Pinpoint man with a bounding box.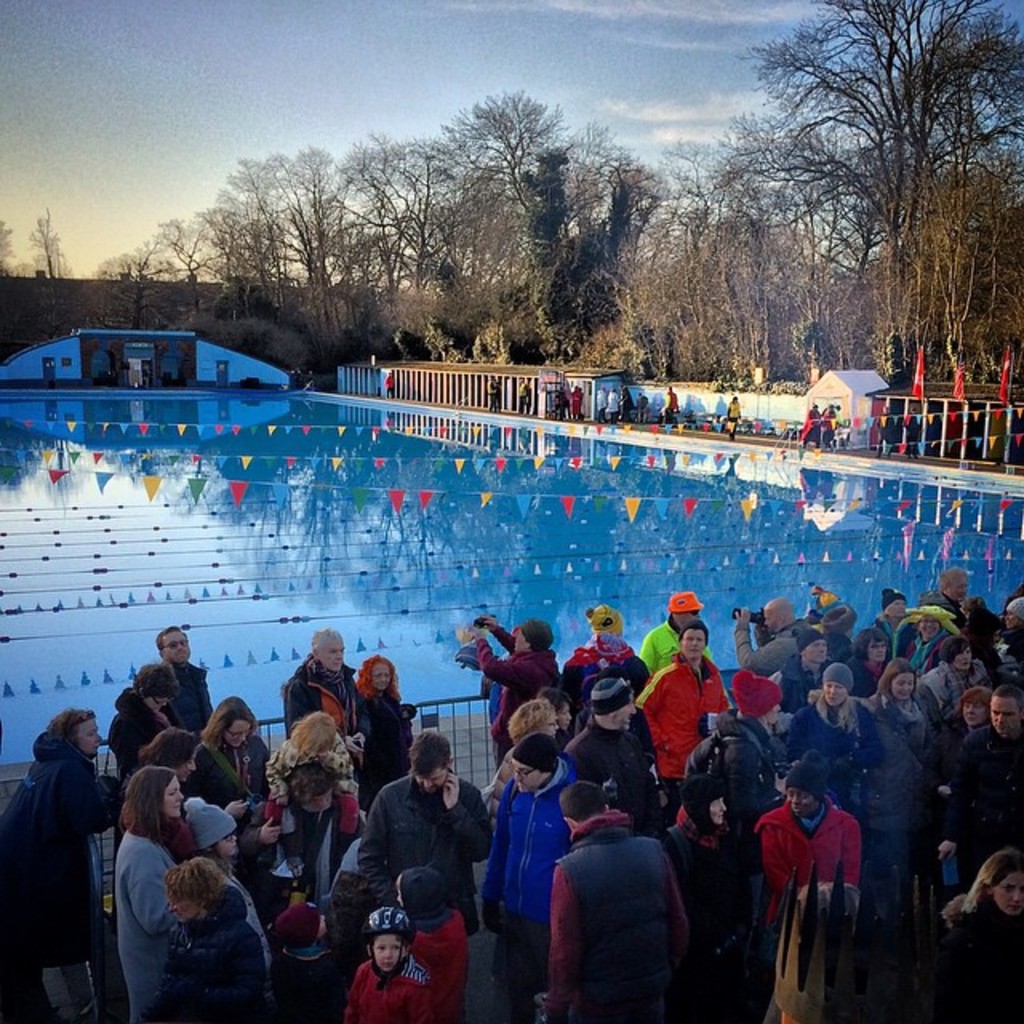
453,606,557,739.
